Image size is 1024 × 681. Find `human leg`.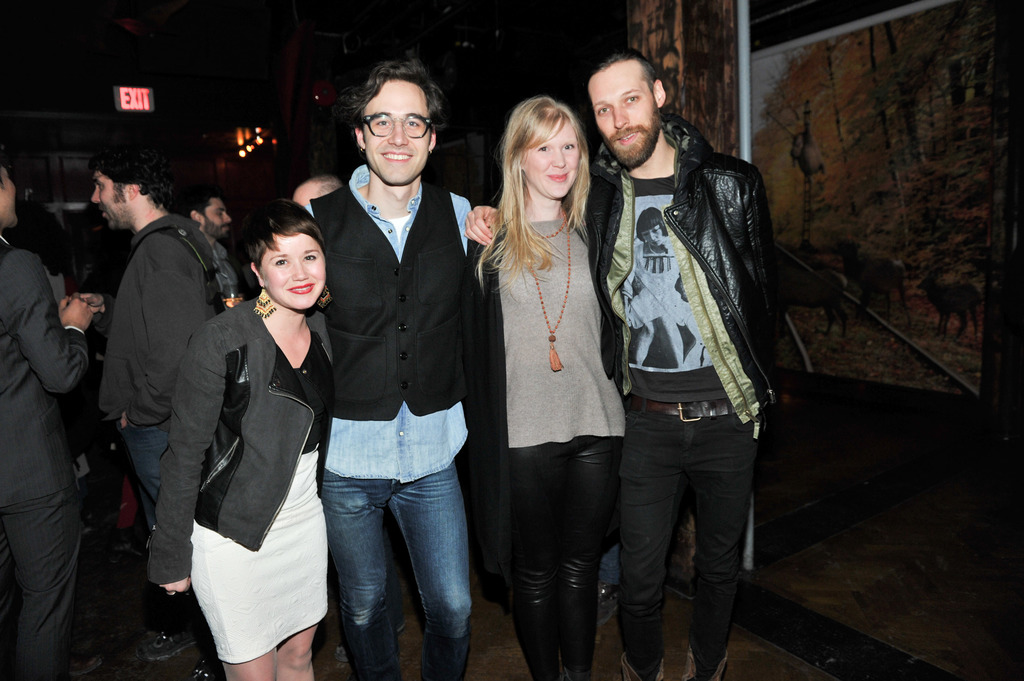
<box>274,490,325,680</box>.
